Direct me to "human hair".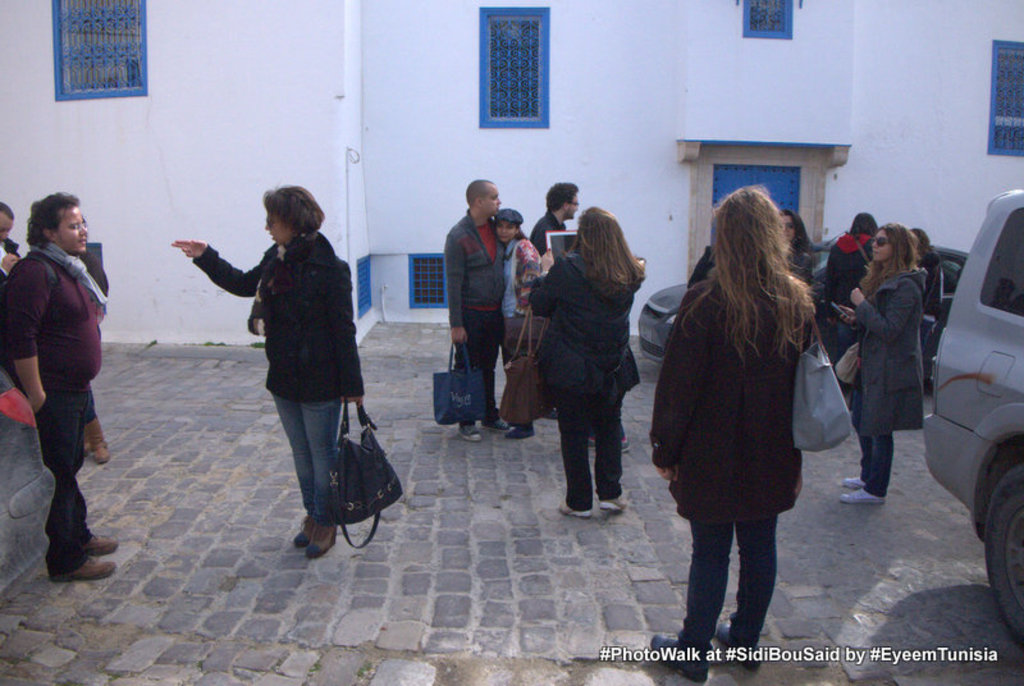
Direction: (x1=568, y1=203, x2=649, y2=301).
